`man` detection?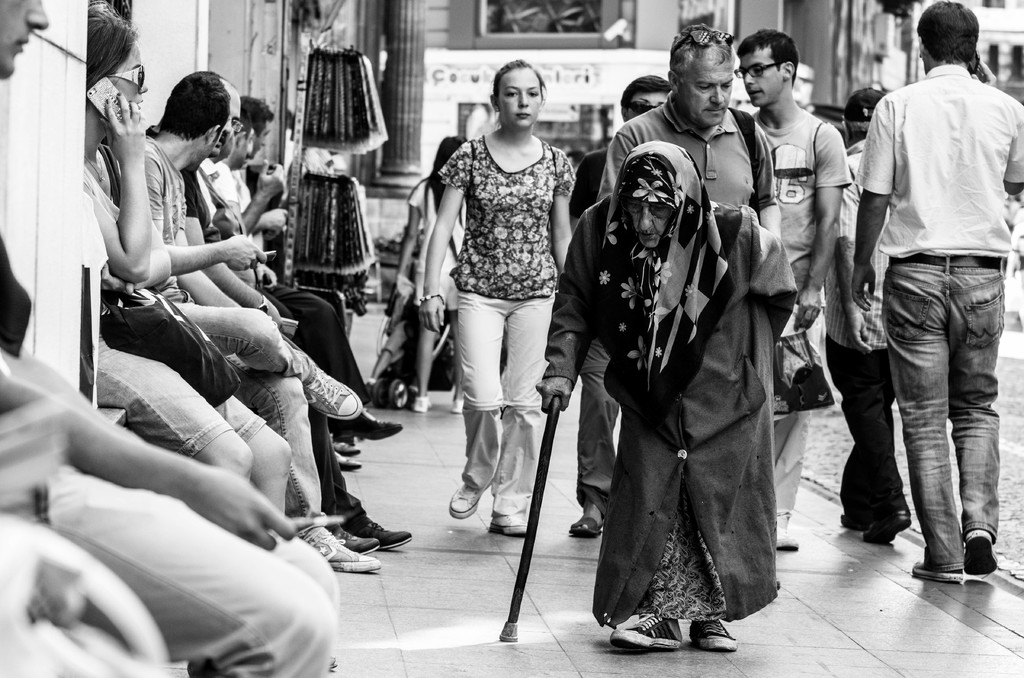
[598,24,785,242]
